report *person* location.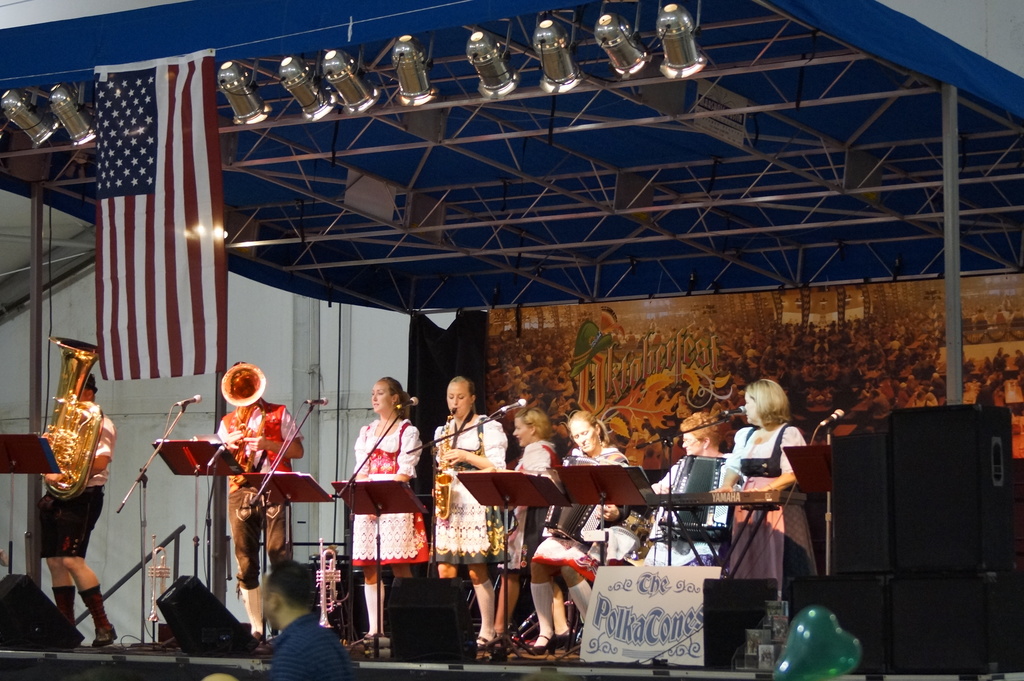
Report: pyautogui.locateOnScreen(733, 361, 824, 600).
